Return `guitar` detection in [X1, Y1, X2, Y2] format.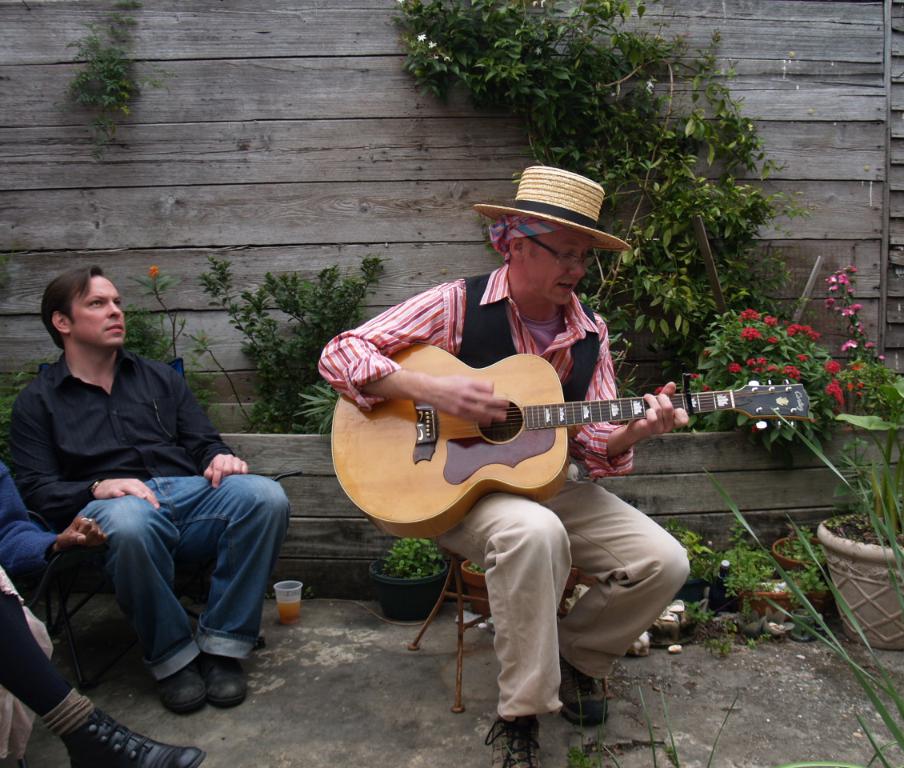
[314, 334, 714, 531].
